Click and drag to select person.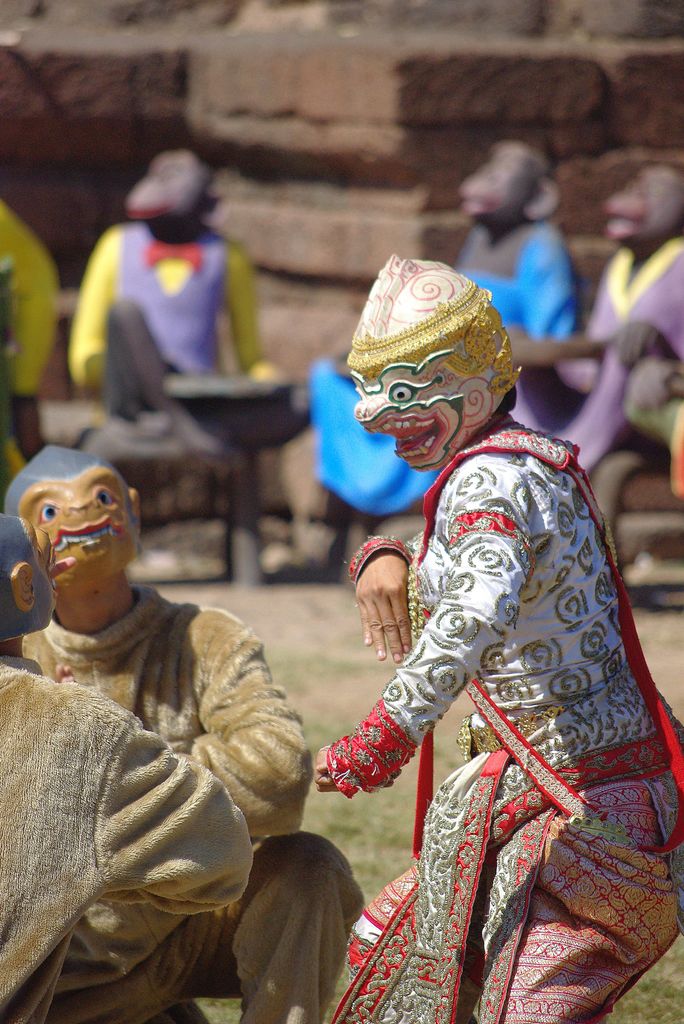
Selection: BBox(0, 444, 359, 1023).
